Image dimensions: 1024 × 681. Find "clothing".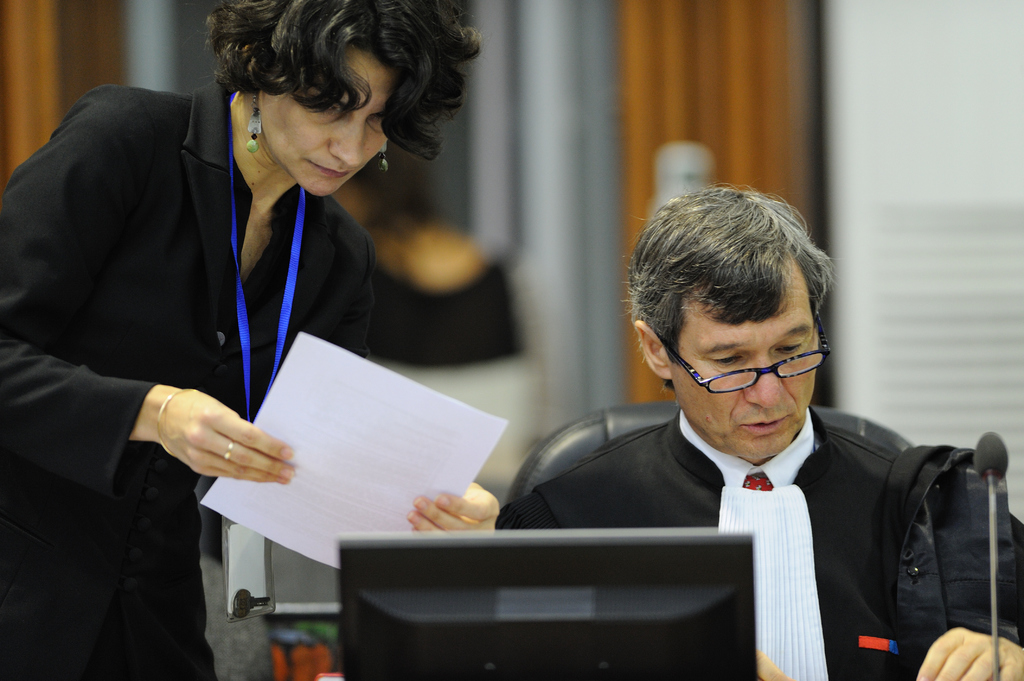
(490,403,1023,680).
